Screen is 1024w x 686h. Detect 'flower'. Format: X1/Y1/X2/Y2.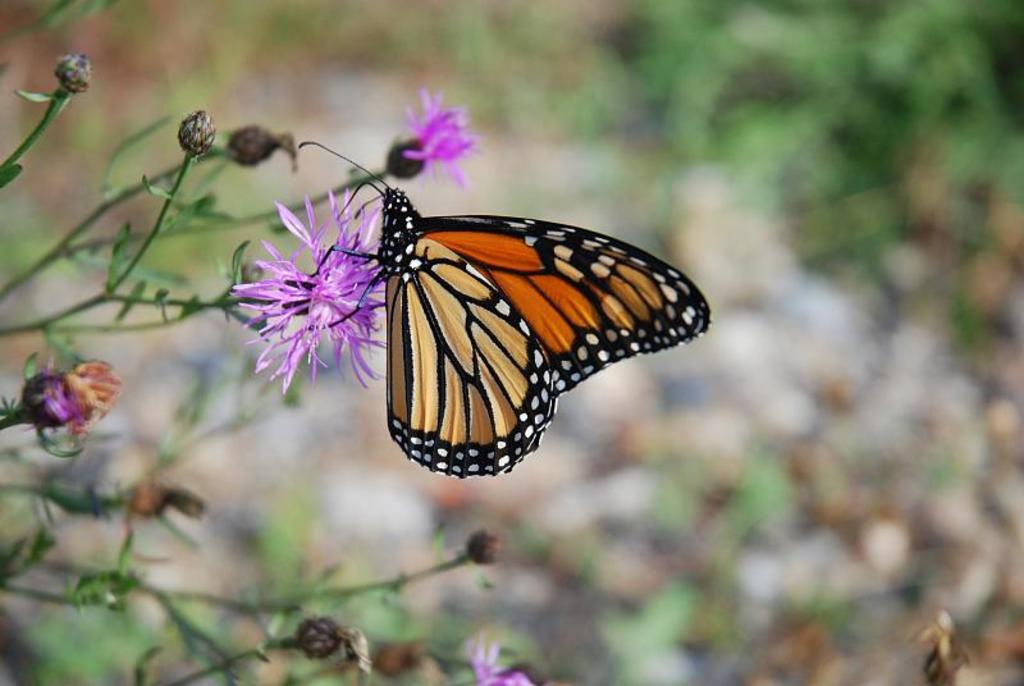
470/642/539/685.
